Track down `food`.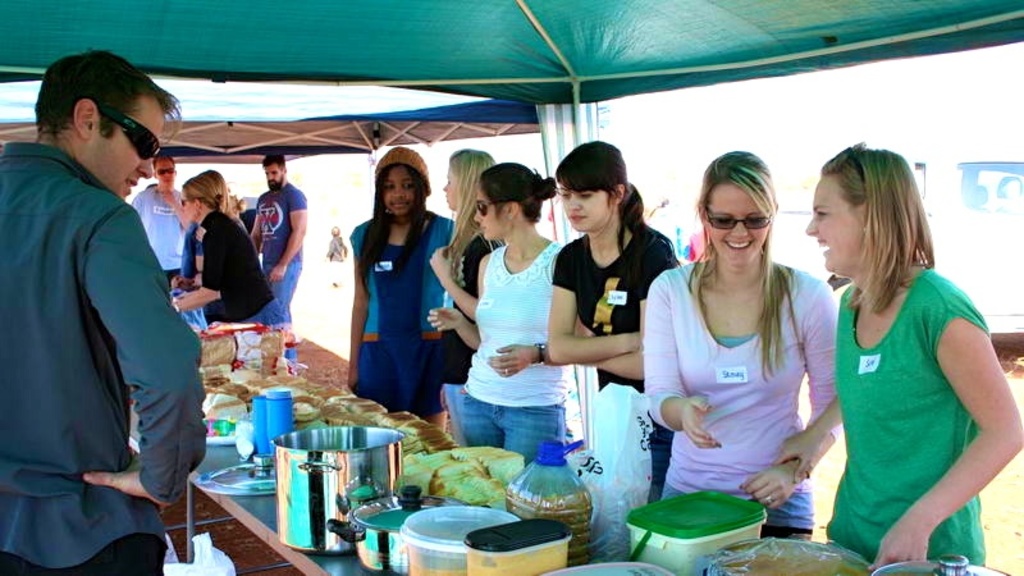
Tracked to l=330, t=394, r=453, b=448.
